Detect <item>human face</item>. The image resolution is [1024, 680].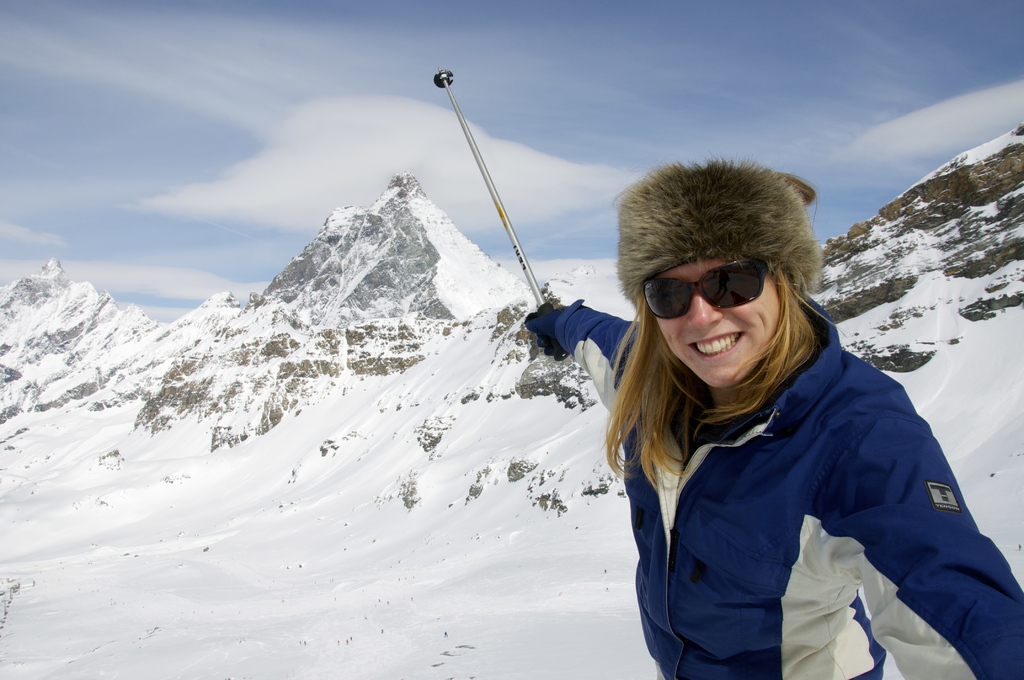
{"left": 656, "top": 259, "right": 782, "bottom": 387}.
